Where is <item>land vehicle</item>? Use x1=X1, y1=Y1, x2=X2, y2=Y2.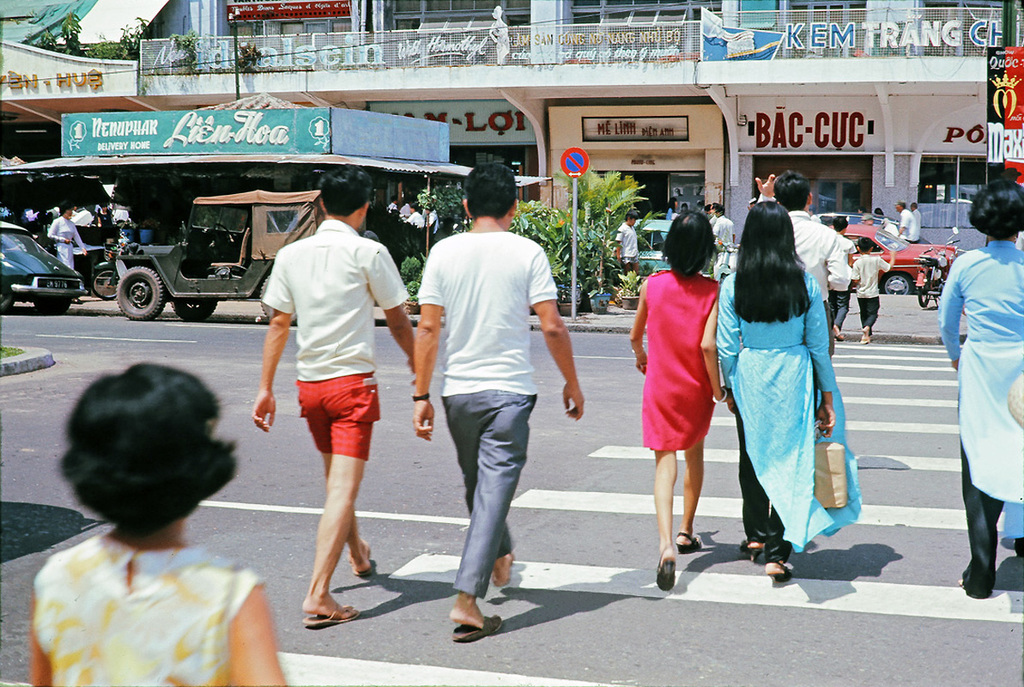
x1=118, y1=189, x2=381, y2=324.
